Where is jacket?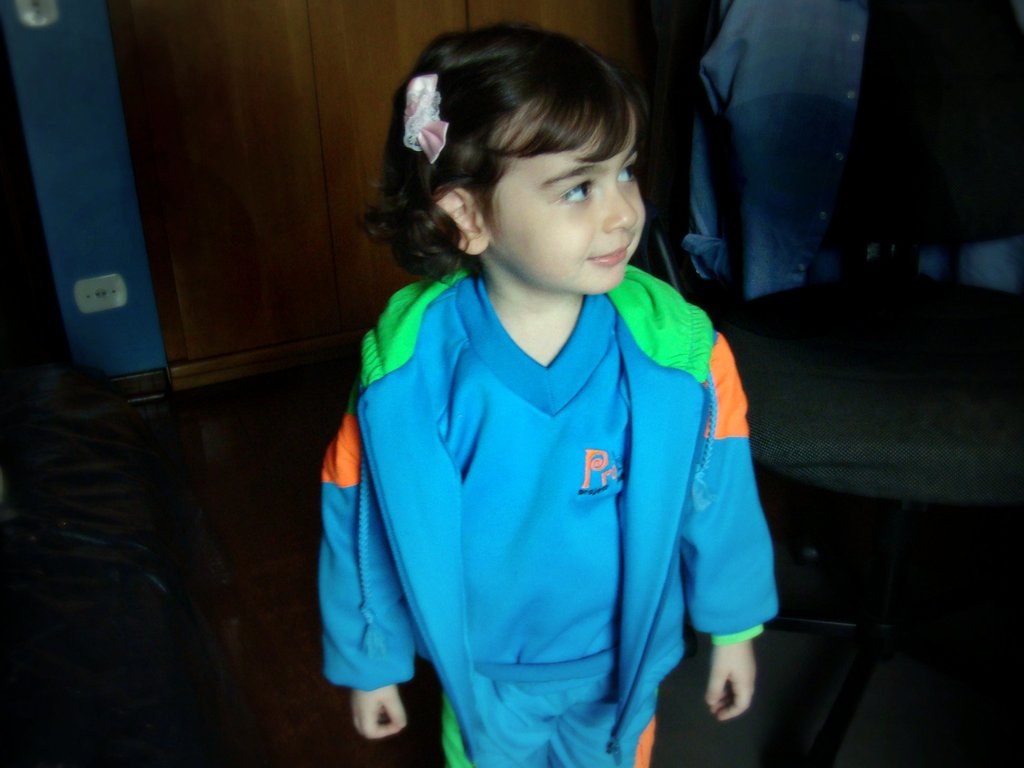
x1=344 y1=259 x2=776 y2=745.
